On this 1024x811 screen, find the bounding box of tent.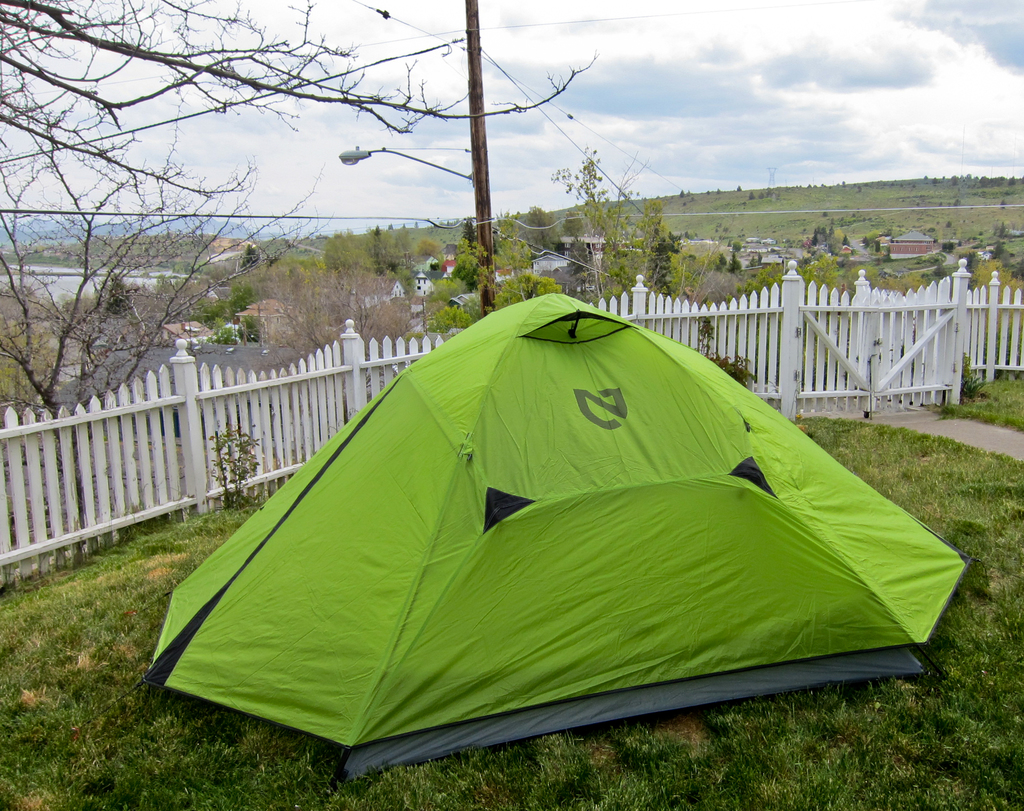
Bounding box: <box>141,314,916,799</box>.
